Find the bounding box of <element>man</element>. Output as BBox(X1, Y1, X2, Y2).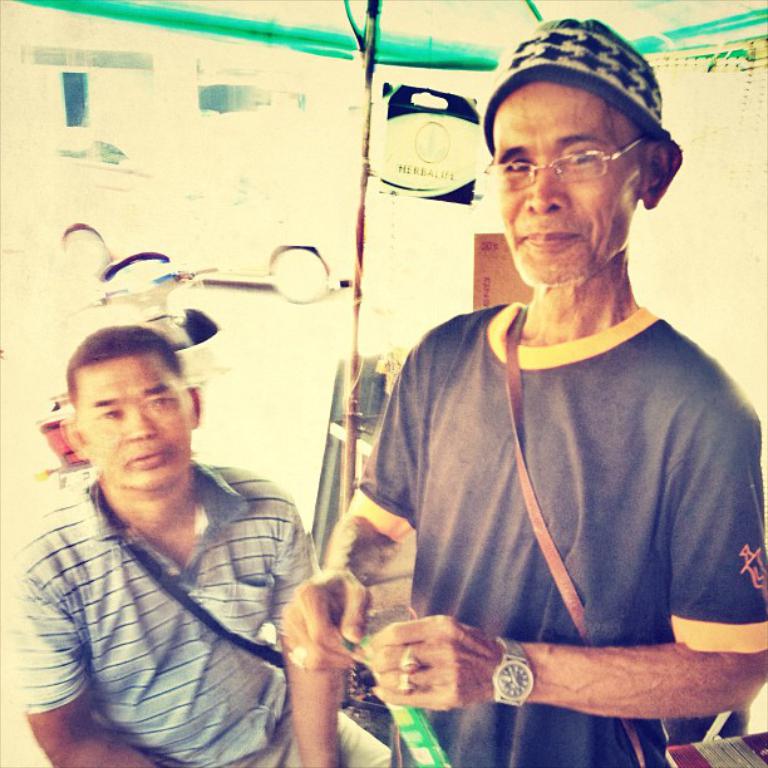
BBox(10, 302, 346, 755).
